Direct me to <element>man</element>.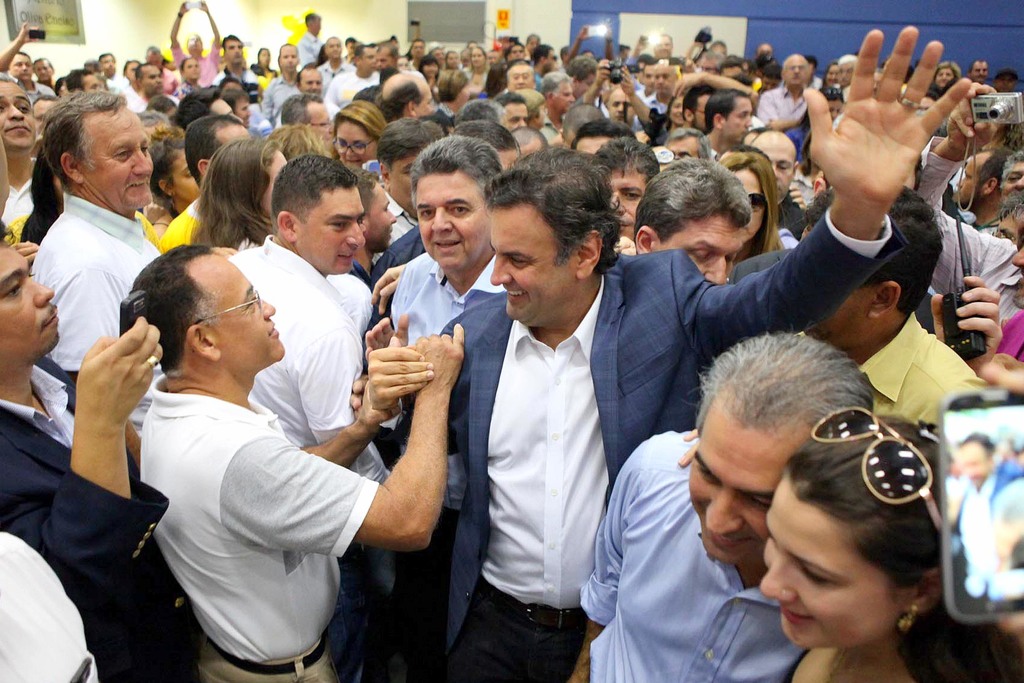
Direction: (694, 49, 723, 77).
